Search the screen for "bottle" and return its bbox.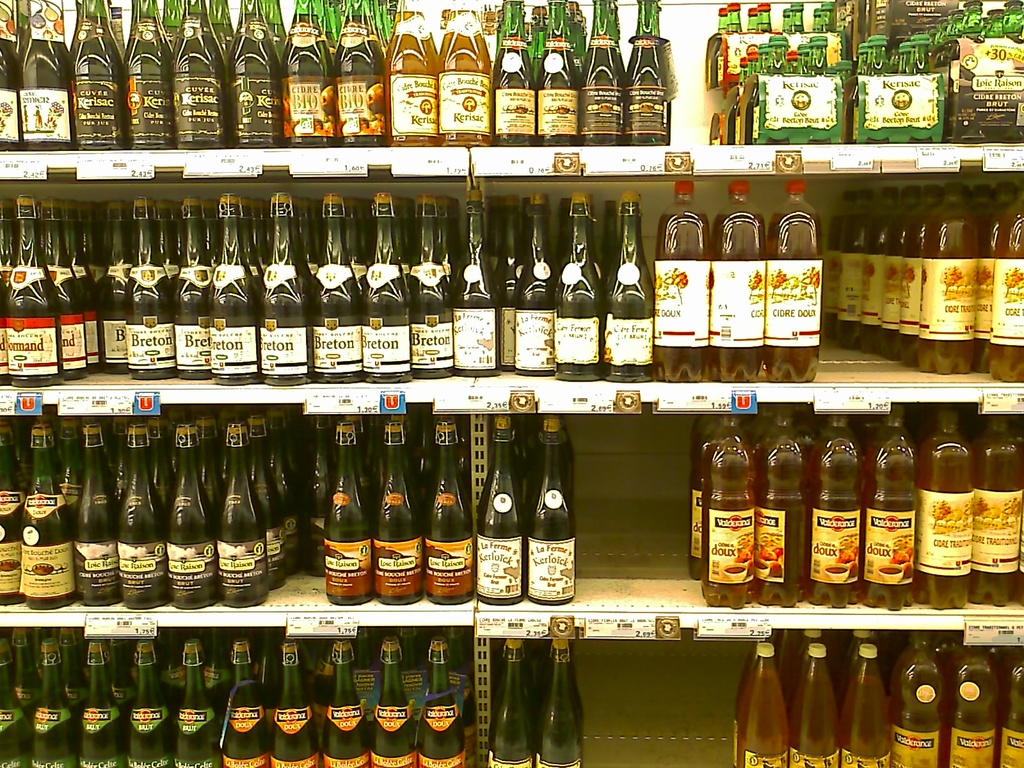
Found: bbox=(444, 628, 481, 757).
